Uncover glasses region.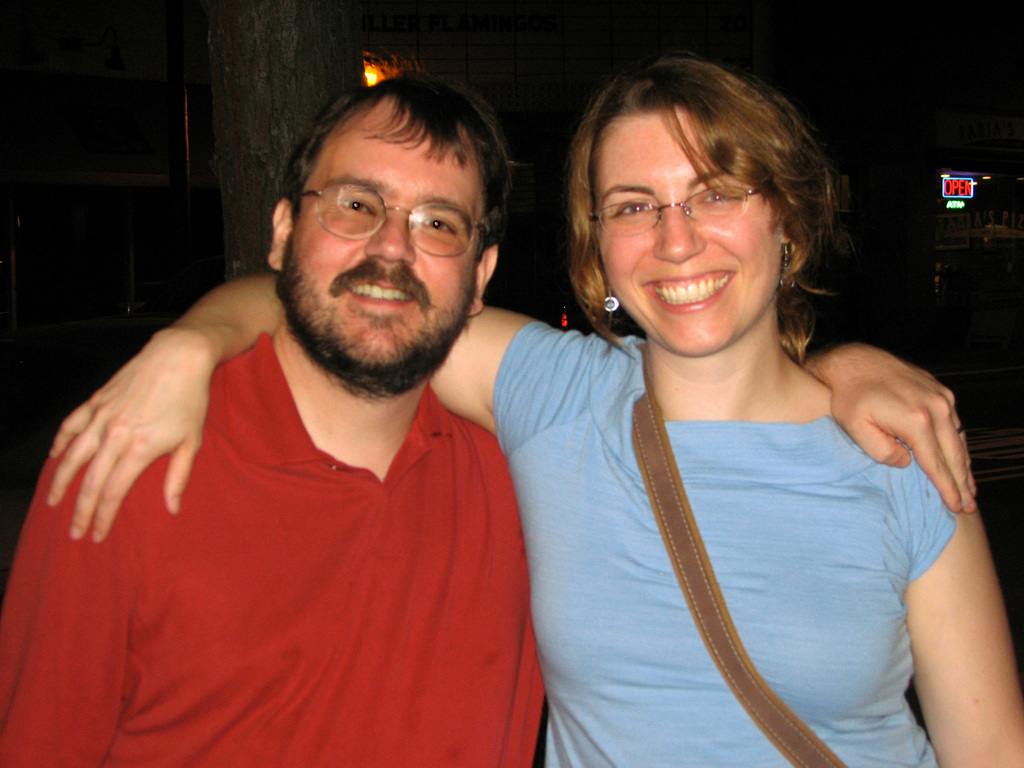
Uncovered: x1=292, y1=181, x2=493, y2=260.
